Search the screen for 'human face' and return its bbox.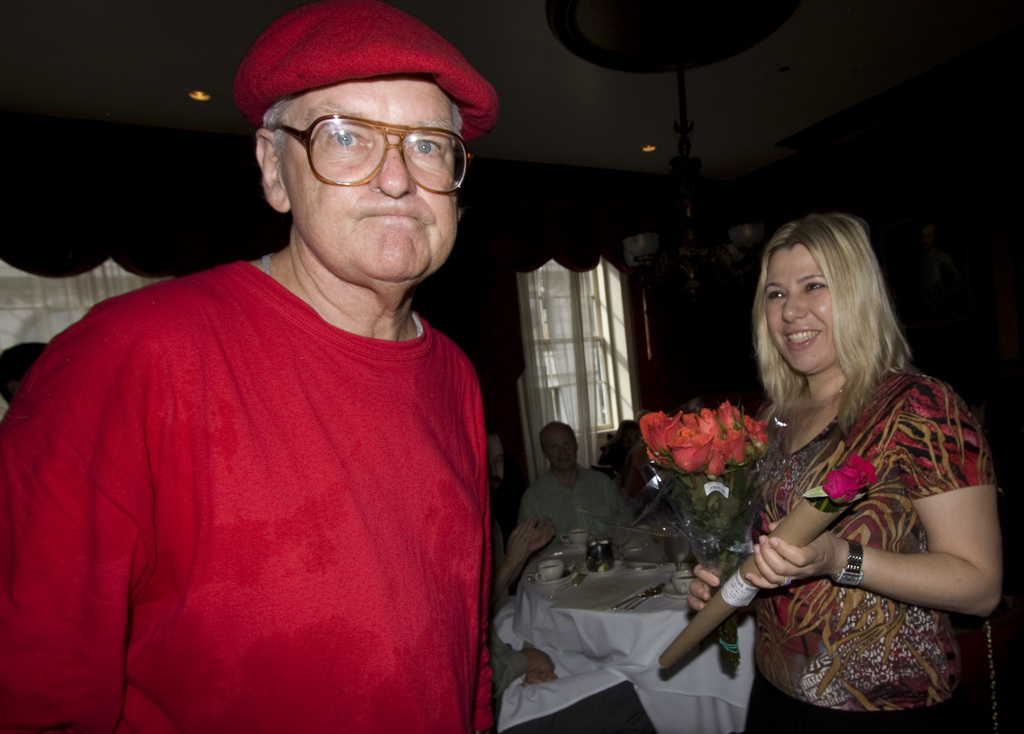
Found: <region>544, 431, 577, 470</region>.
